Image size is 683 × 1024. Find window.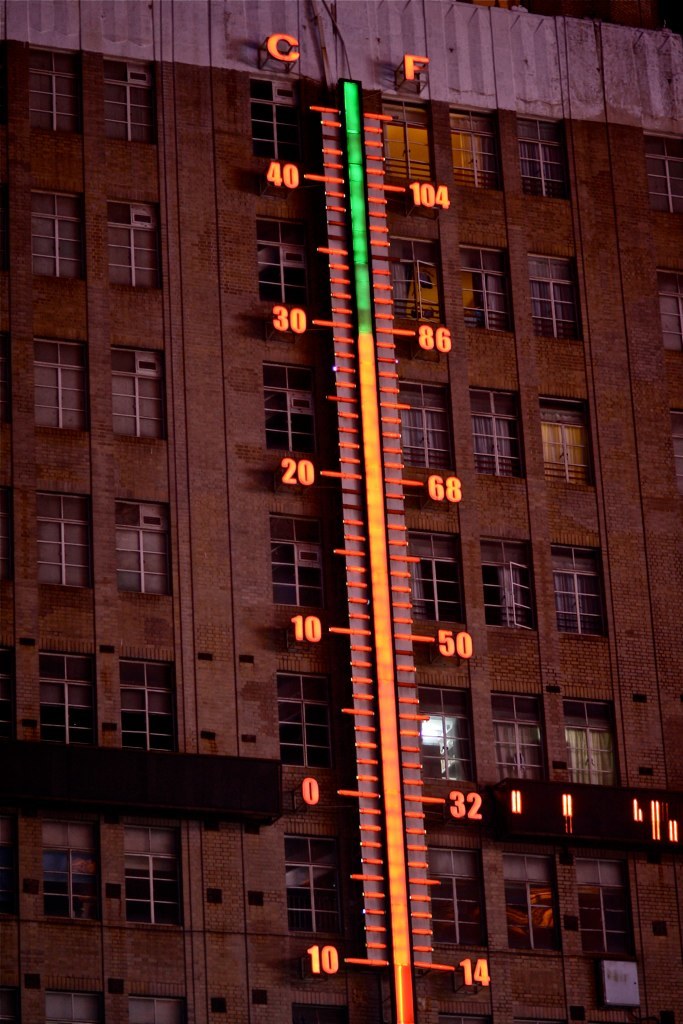
region(391, 235, 441, 324).
